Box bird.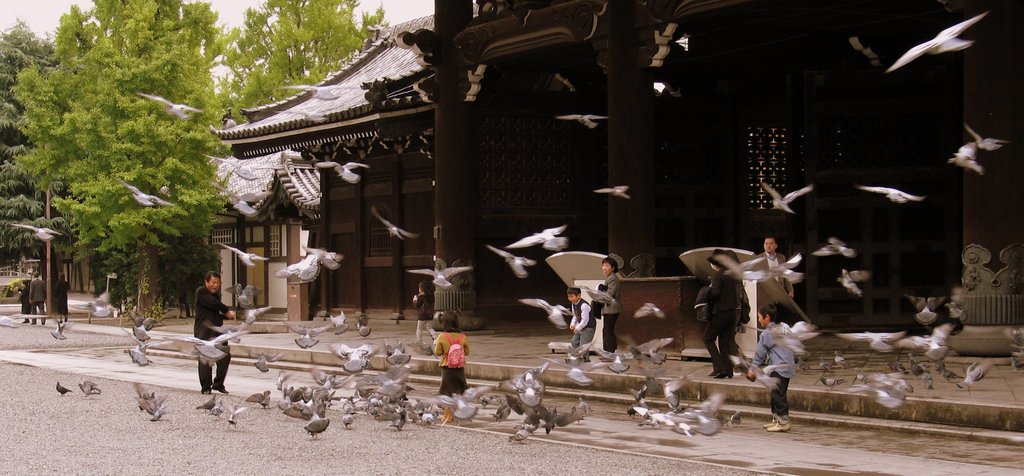
locate(120, 180, 182, 210).
